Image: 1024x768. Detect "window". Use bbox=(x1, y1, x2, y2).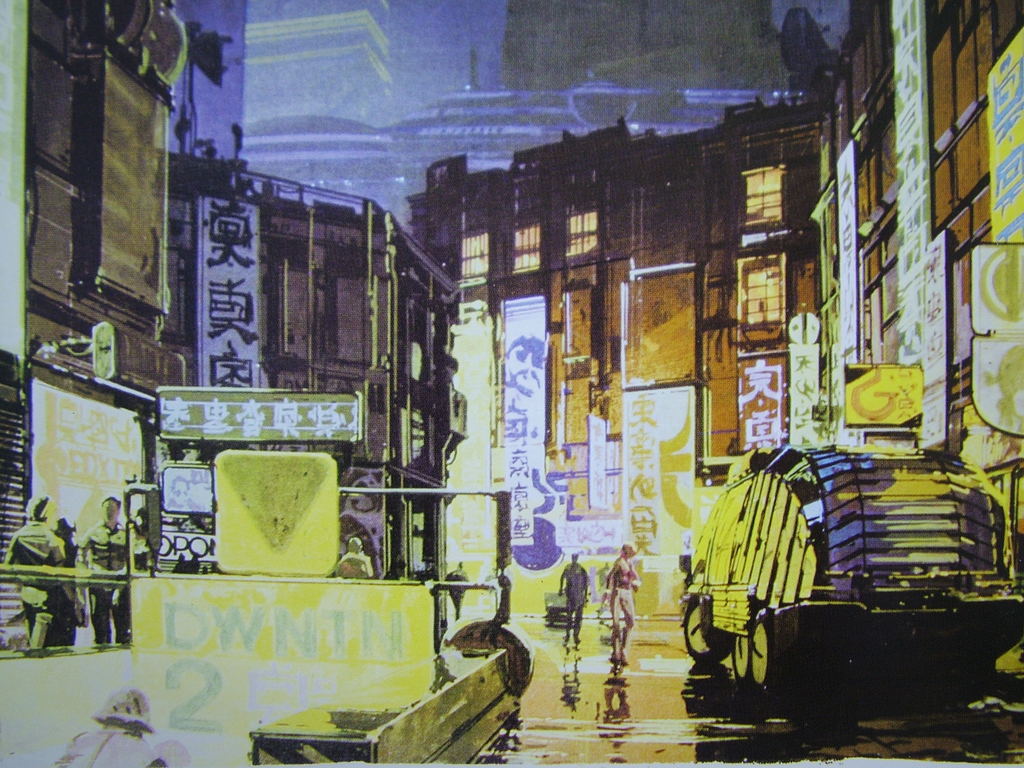
bbox=(504, 223, 547, 271).
